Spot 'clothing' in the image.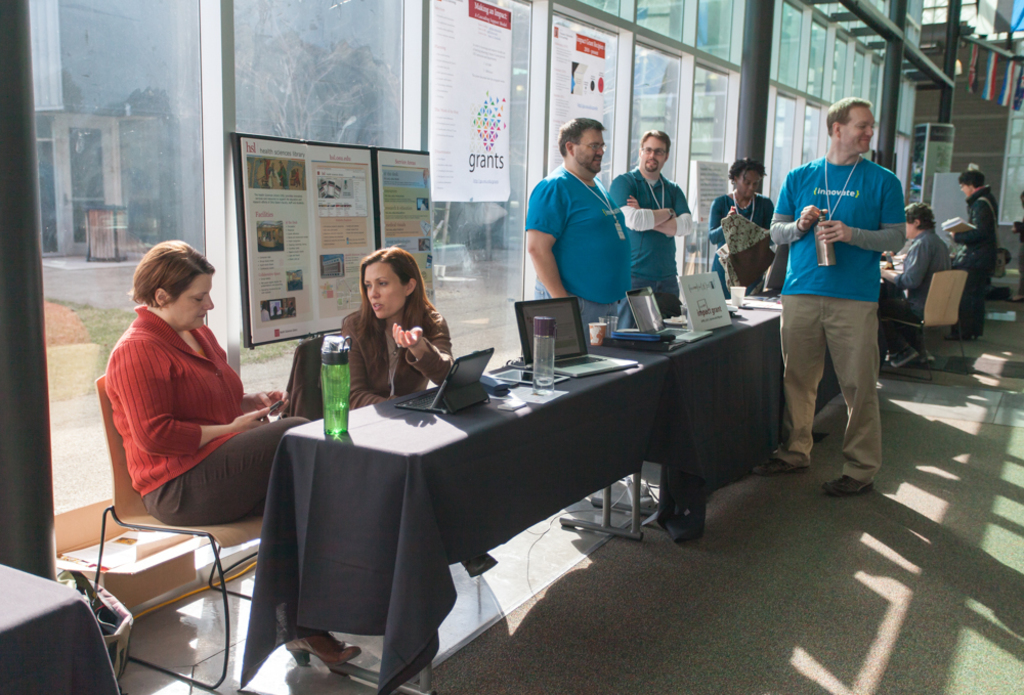
'clothing' found at [x1=706, y1=190, x2=775, y2=295].
